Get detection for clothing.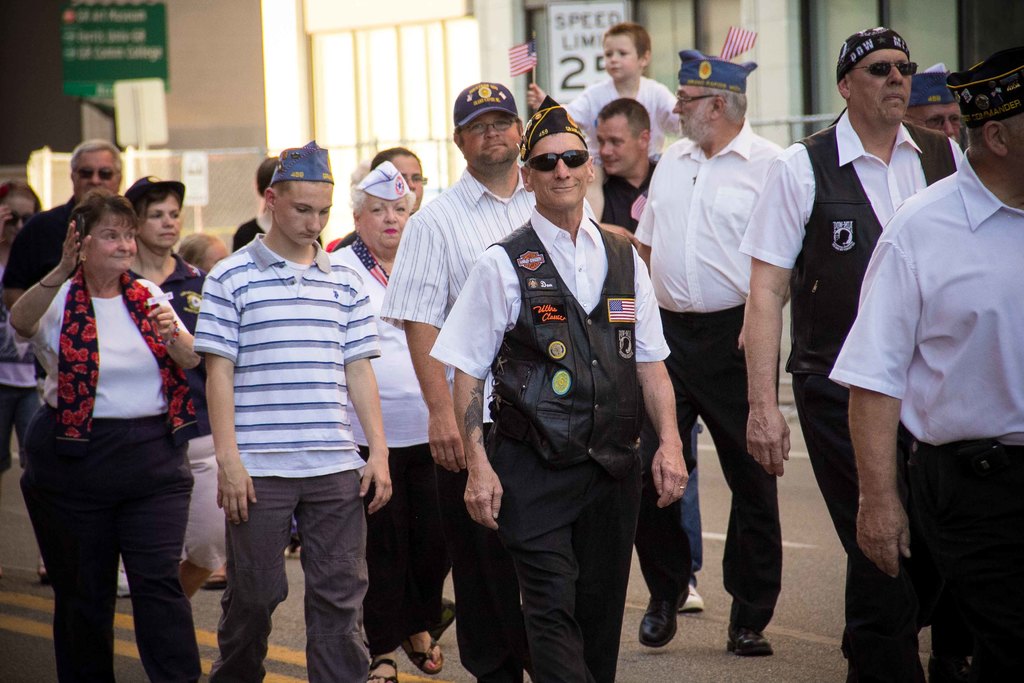
Detection: [20,409,220,682].
